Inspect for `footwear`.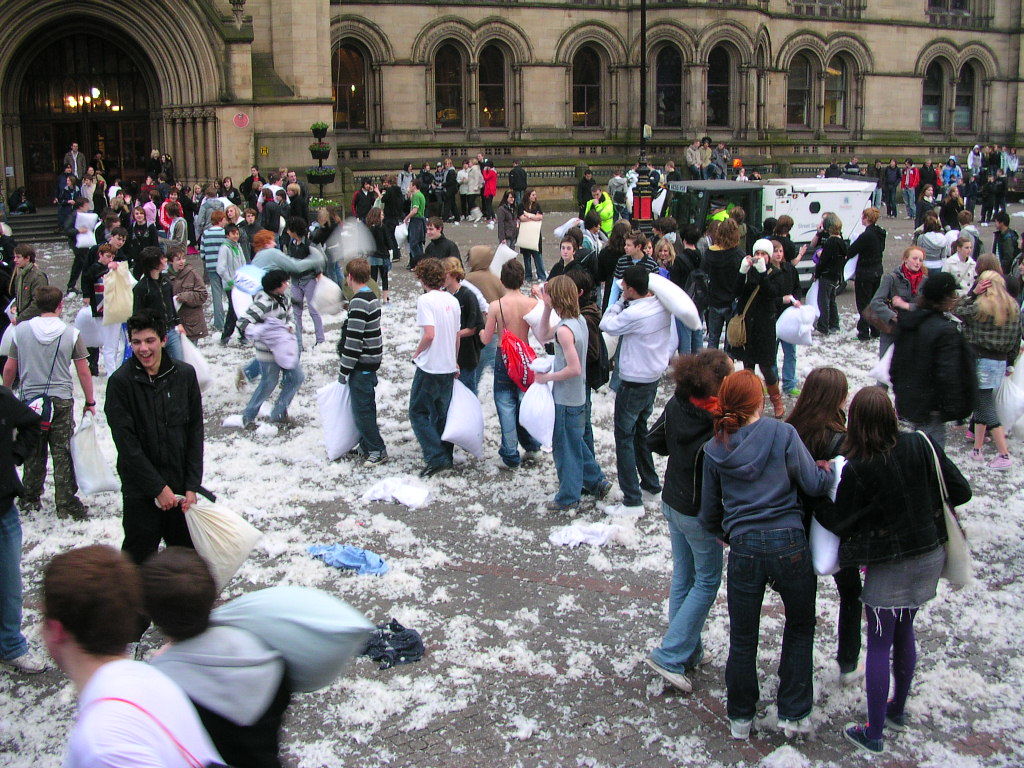
Inspection: 642,658,700,696.
